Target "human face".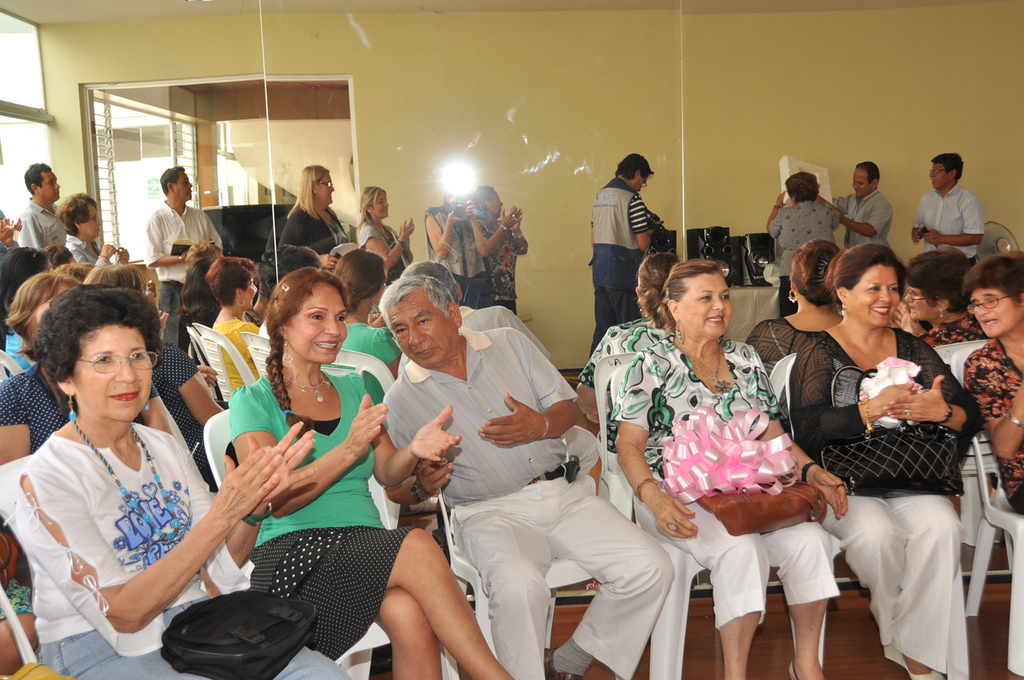
Target region: locate(963, 289, 1023, 336).
